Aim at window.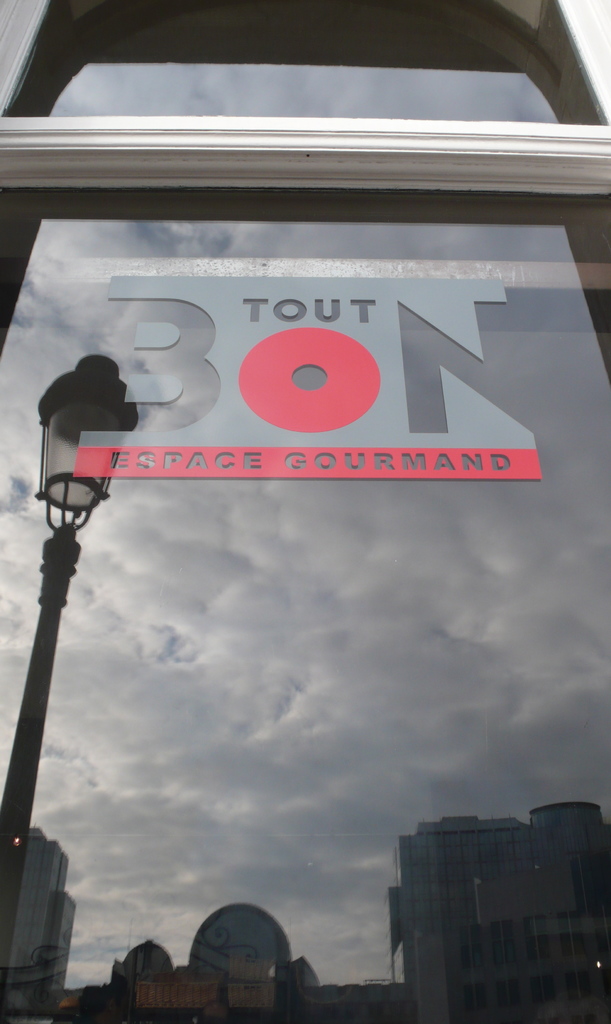
Aimed at (0,0,609,120).
